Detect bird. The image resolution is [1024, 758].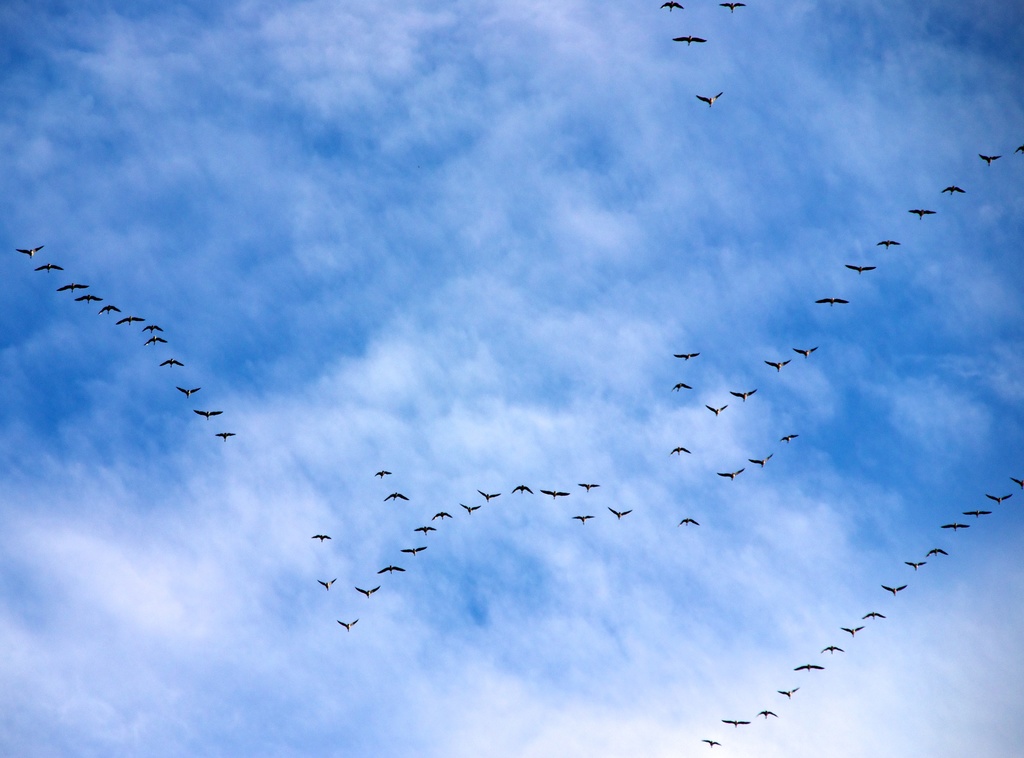
pyautogui.locateOnScreen(143, 335, 169, 350).
